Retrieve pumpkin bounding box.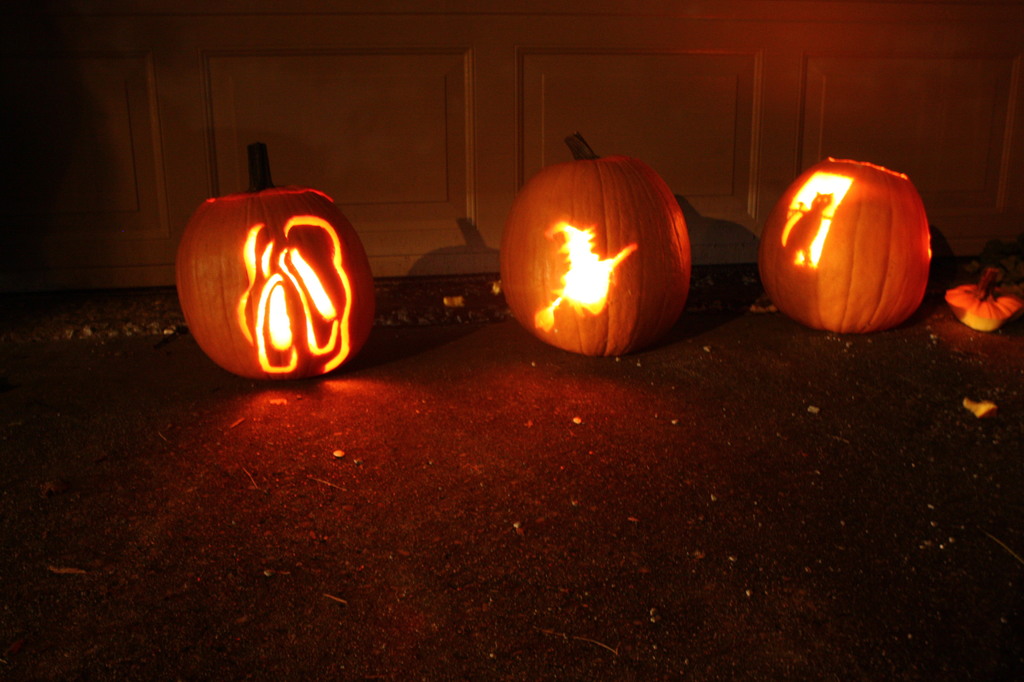
Bounding box: {"x1": 501, "y1": 138, "x2": 697, "y2": 353}.
